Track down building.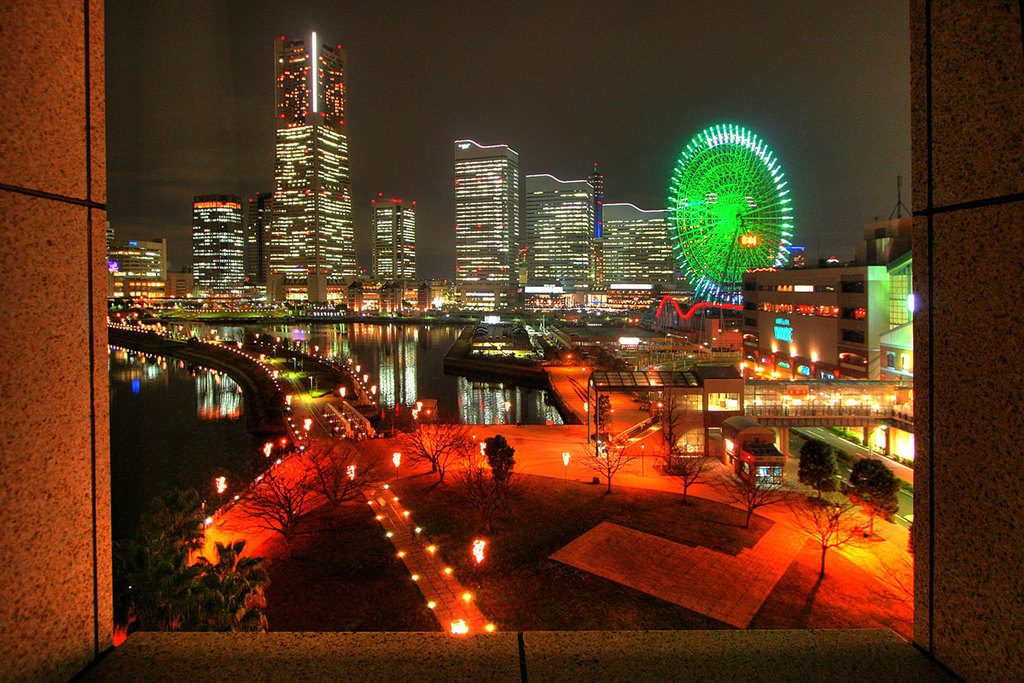
Tracked to 370, 196, 415, 278.
